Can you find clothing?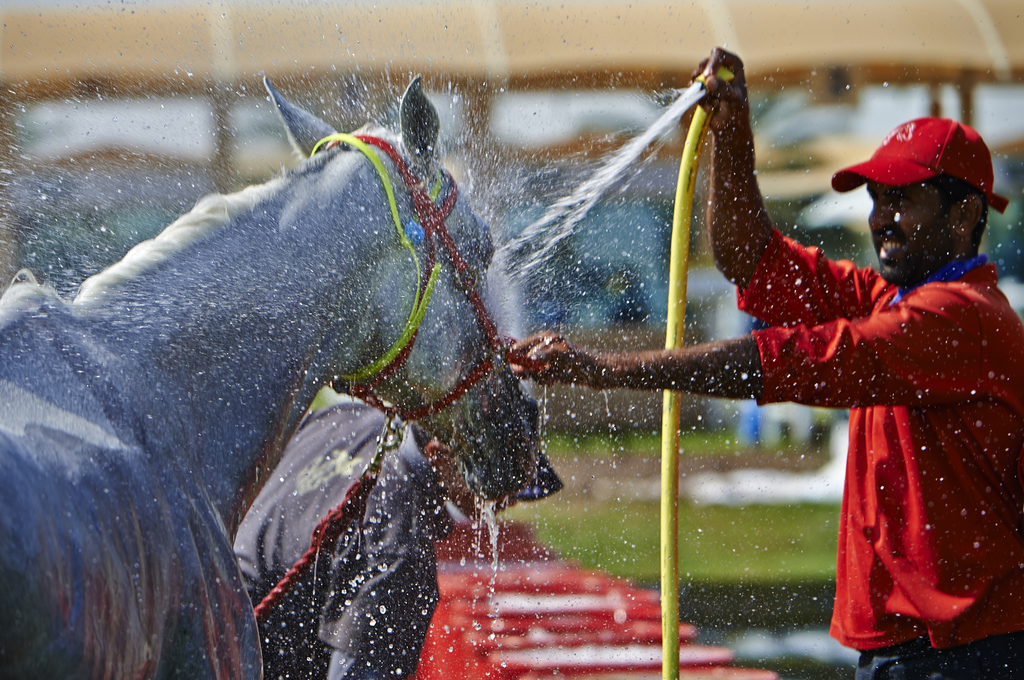
Yes, bounding box: <region>232, 400, 463, 679</region>.
